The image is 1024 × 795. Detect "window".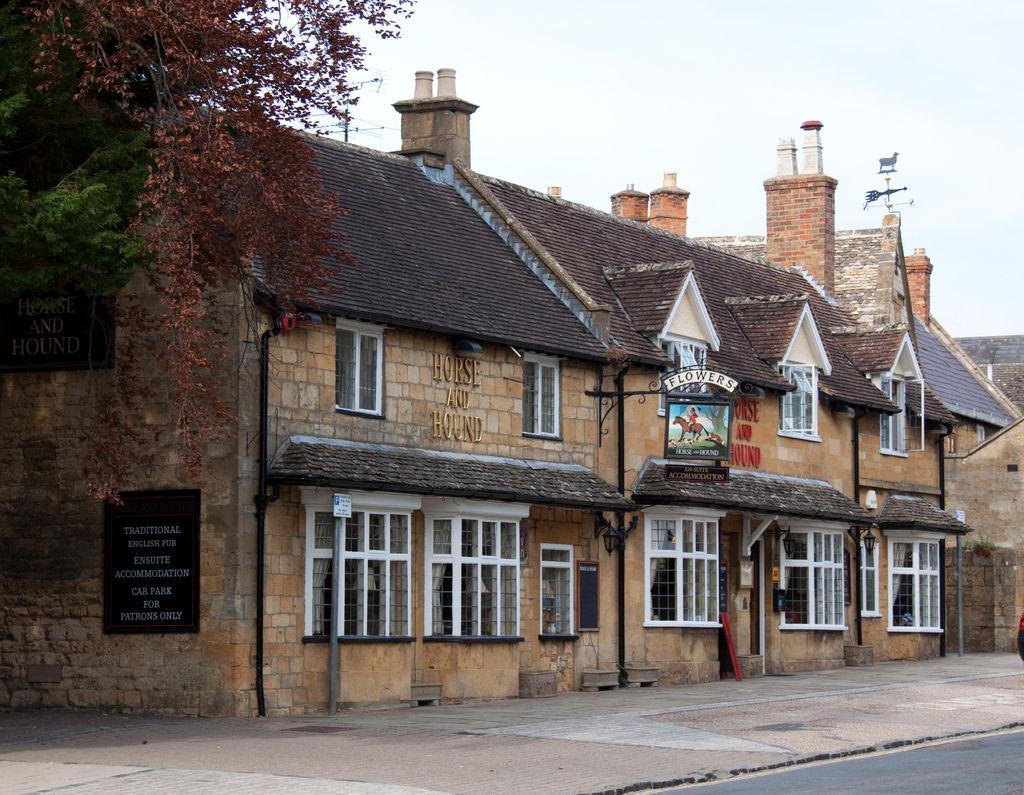
Detection: [431, 489, 531, 648].
